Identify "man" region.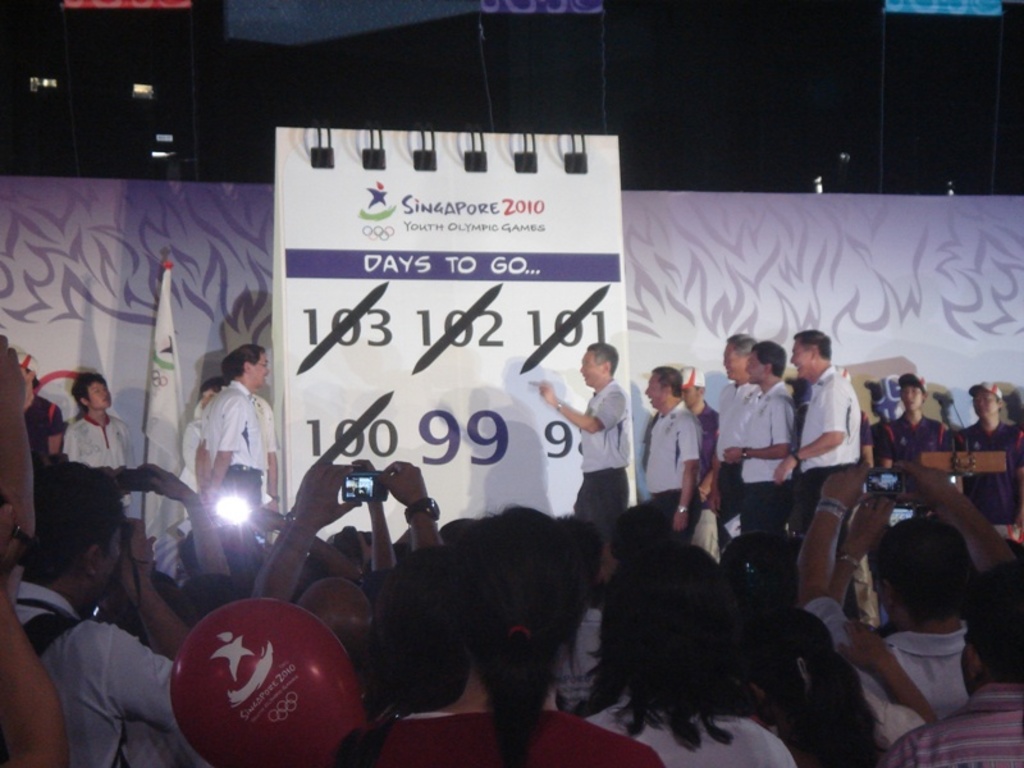
Region: (191, 360, 284, 522).
